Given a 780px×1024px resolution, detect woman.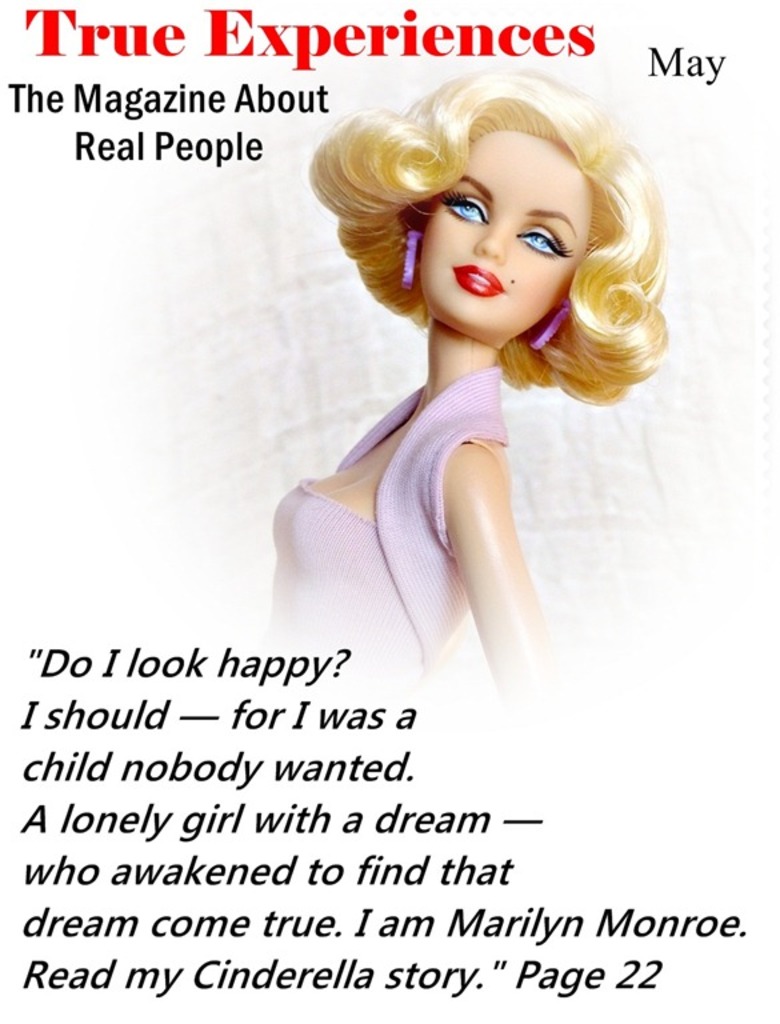
detection(267, 79, 675, 809).
